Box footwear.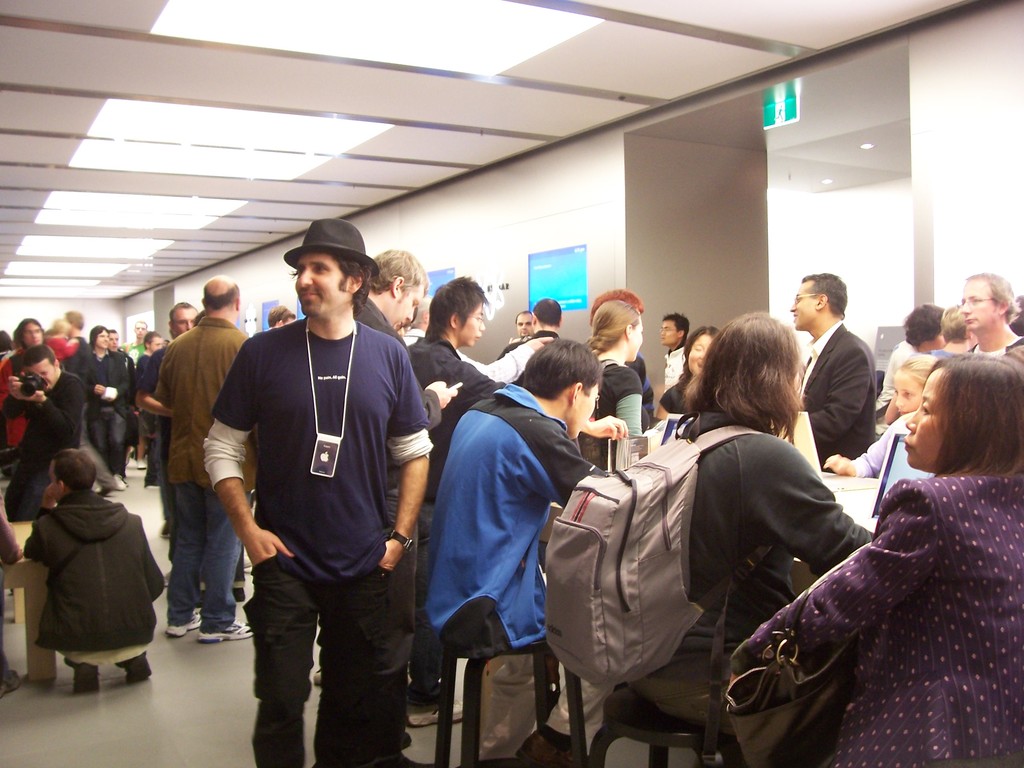
locate(195, 620, 253, 641).
